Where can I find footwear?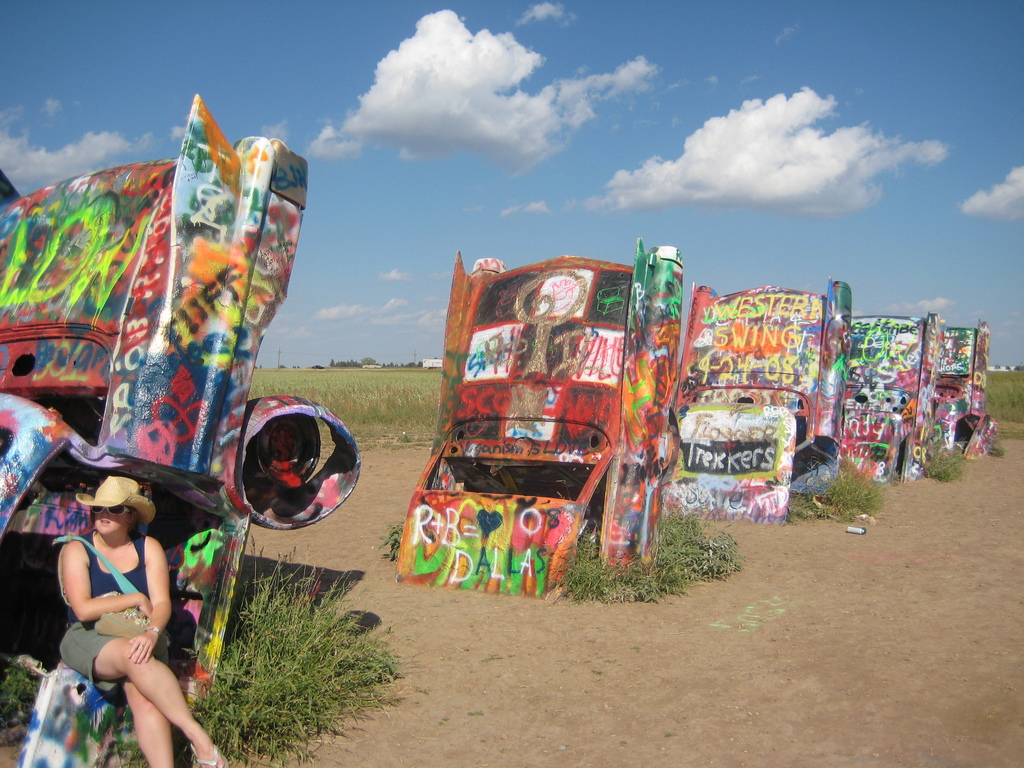
You can find it at l=196, t=741, r=232, b=767.
